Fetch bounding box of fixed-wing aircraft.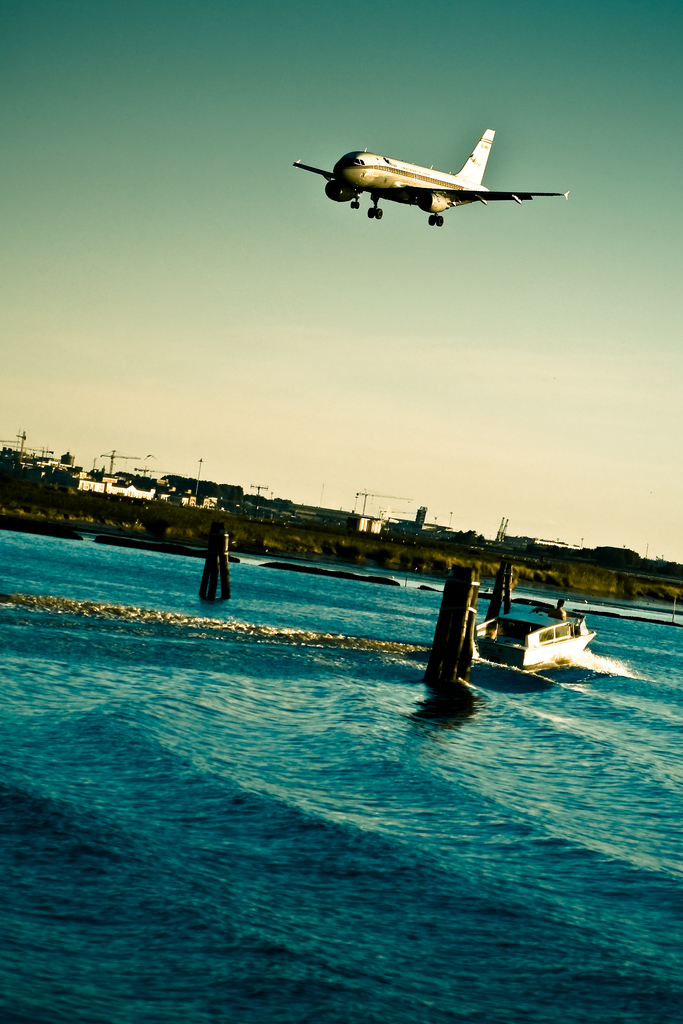
Bbox: locate(286, 116, 573, 227).
